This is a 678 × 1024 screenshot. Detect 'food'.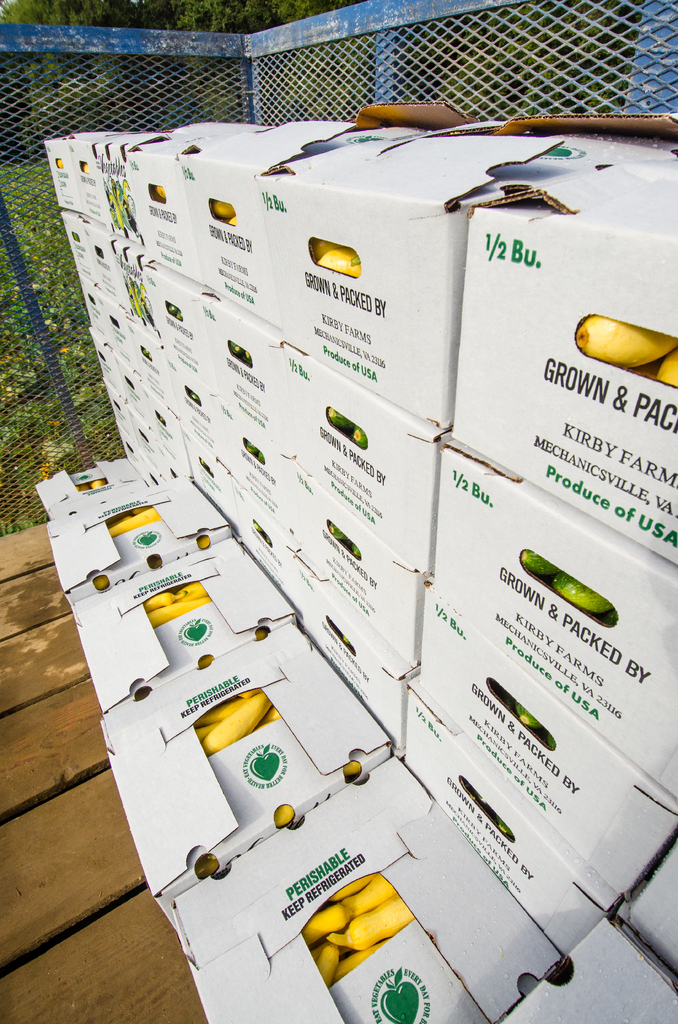
{"left": 574, "top": 314, "right": 677, "bottom": 372}.
